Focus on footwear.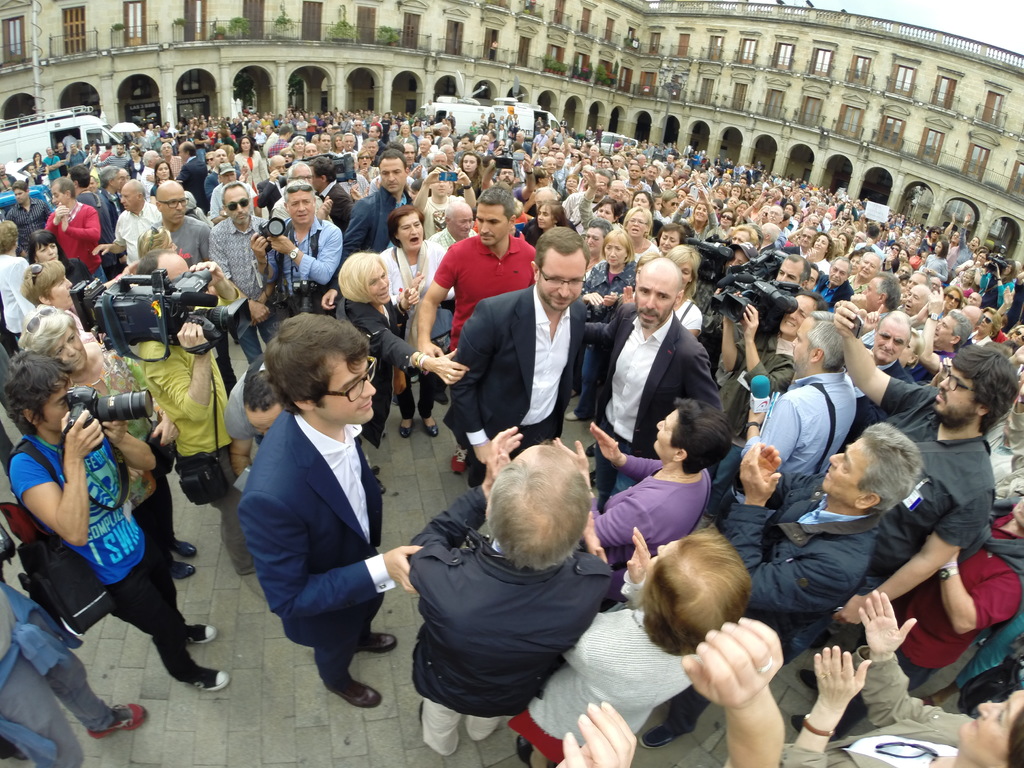
Focused at <box>451,440,472,474</box>.
